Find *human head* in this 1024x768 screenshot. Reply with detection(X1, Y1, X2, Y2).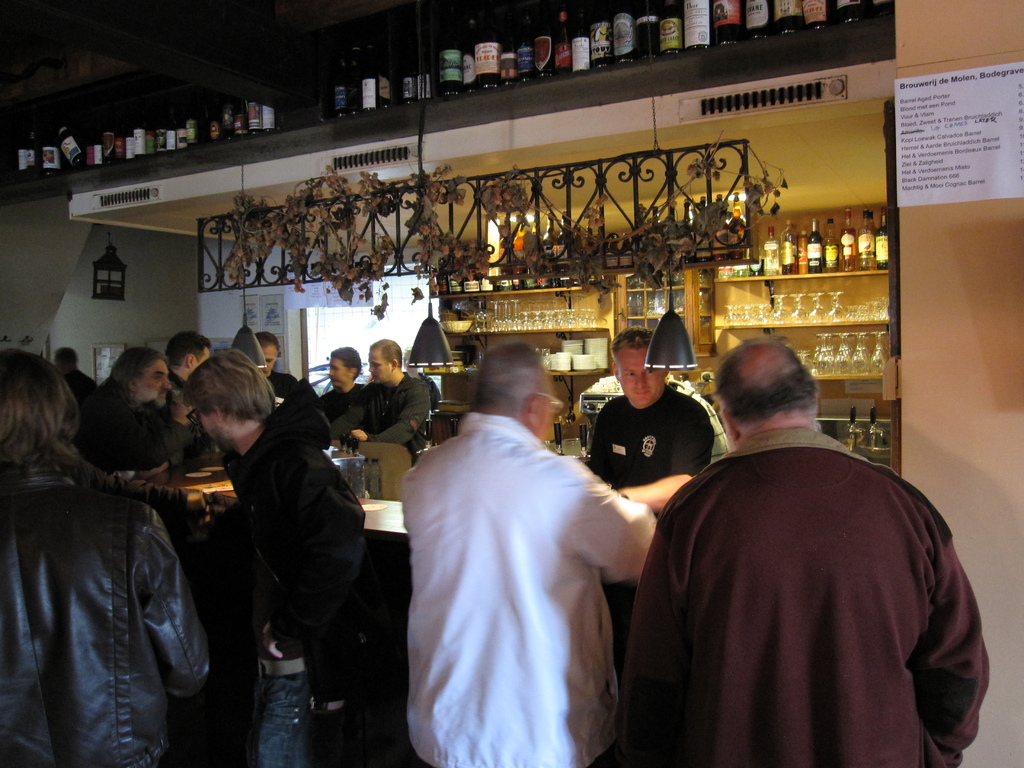
detection(252, 328, 282, 379).
